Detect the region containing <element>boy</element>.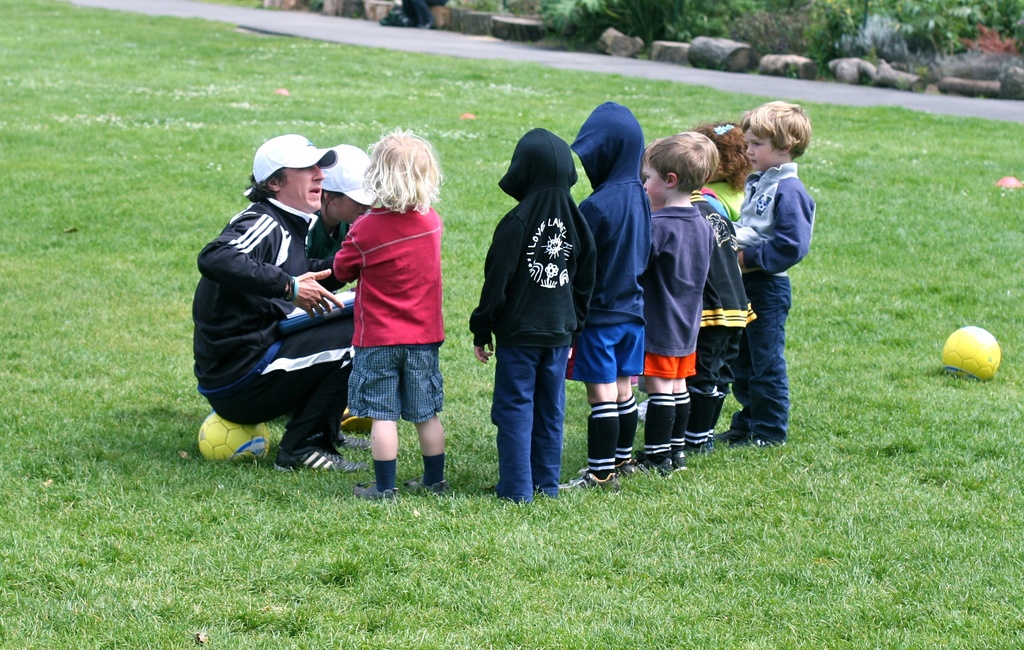
573:96:656:492.
